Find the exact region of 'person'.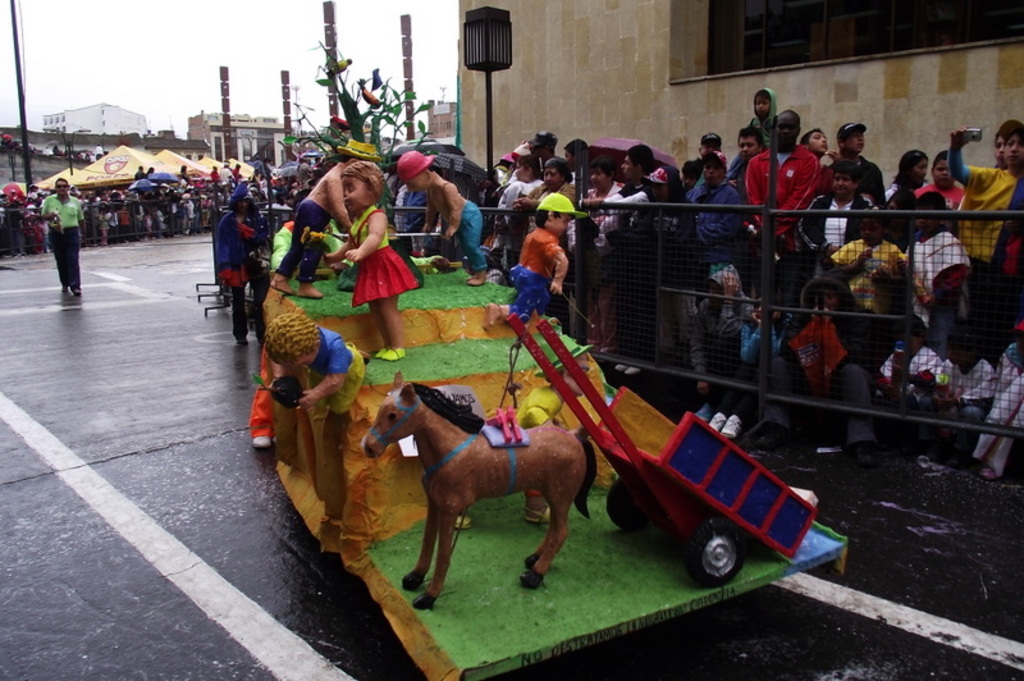
Exact region: bbox(497, 155, 547, 241).
